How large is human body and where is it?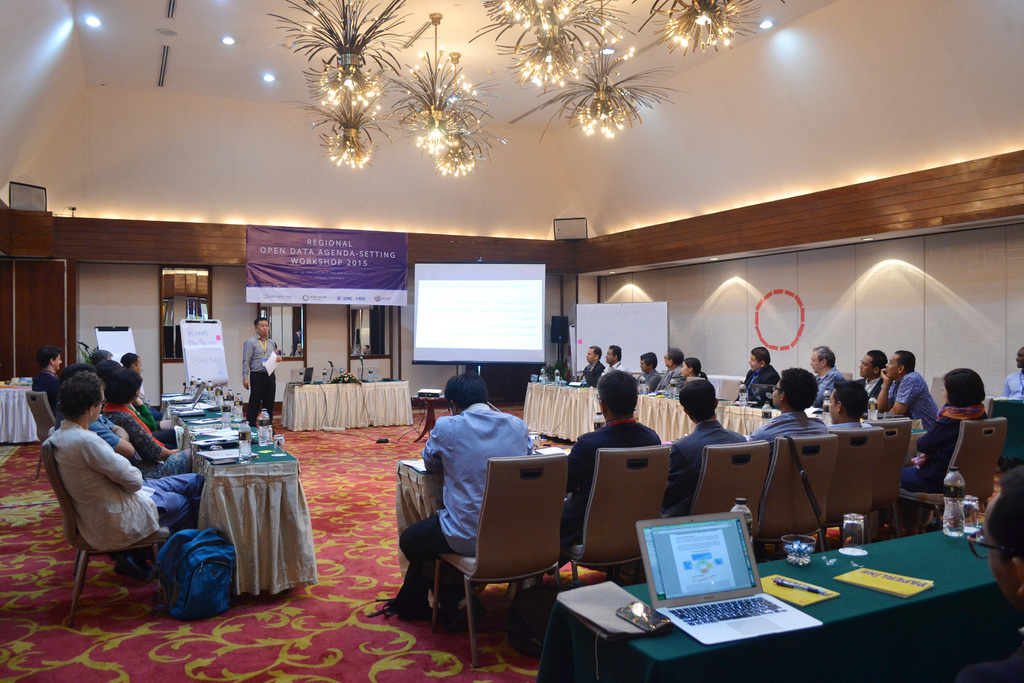
Bounding box: (left=29, top=340, right=207, bottom=580).
